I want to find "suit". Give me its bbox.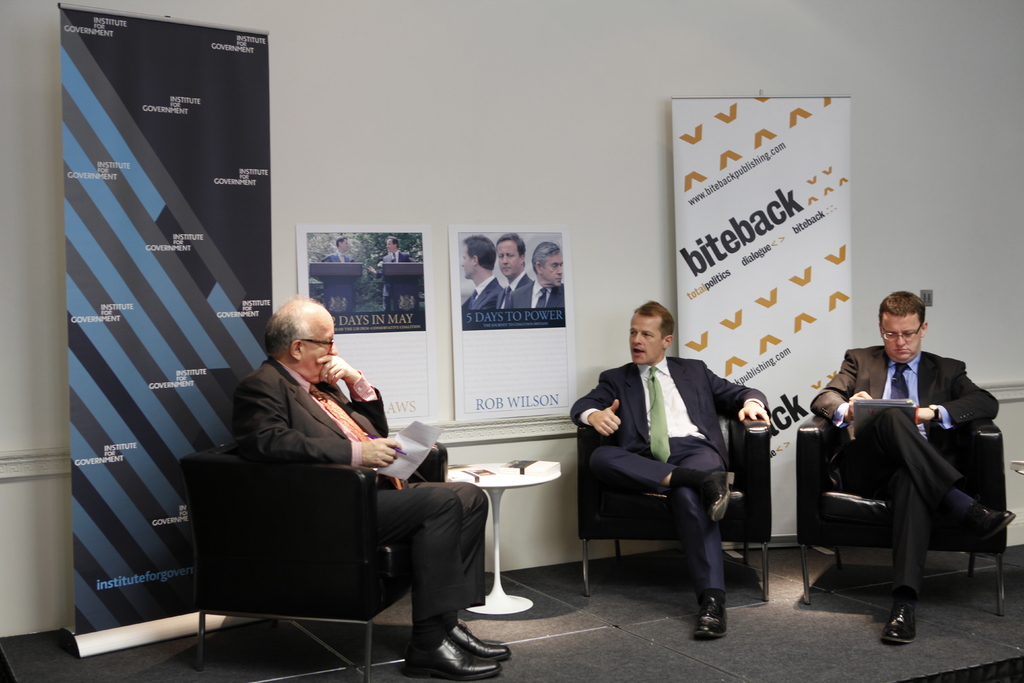
464, 276, 504, 309.
